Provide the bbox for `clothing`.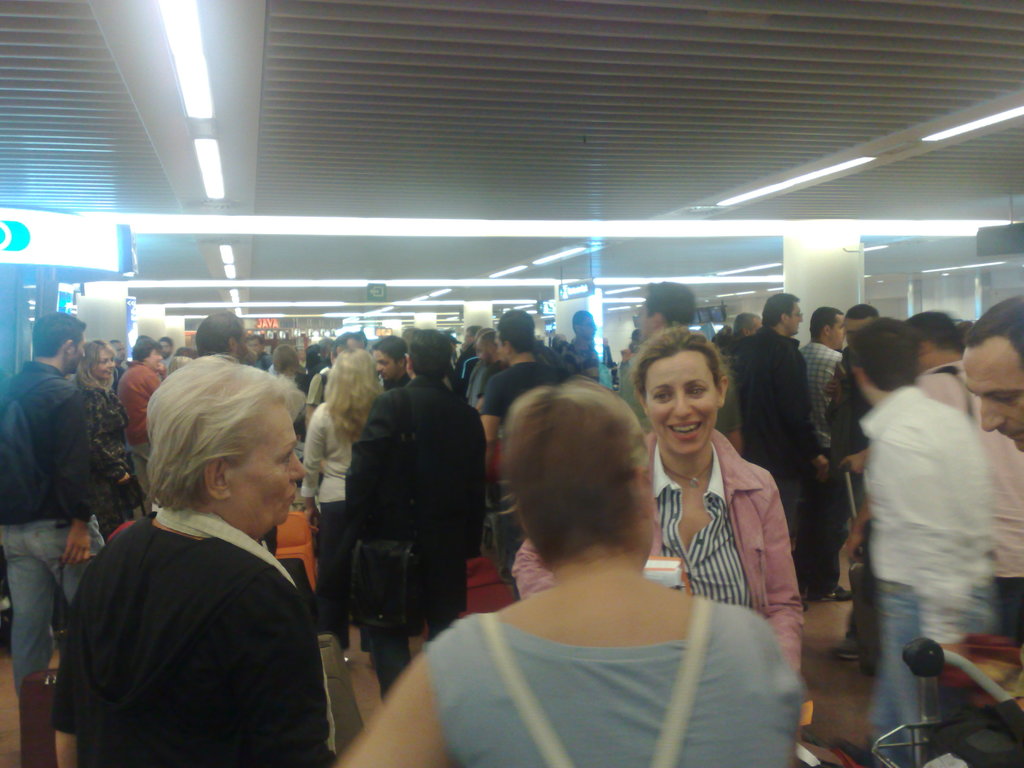
(484,358,552,422).
